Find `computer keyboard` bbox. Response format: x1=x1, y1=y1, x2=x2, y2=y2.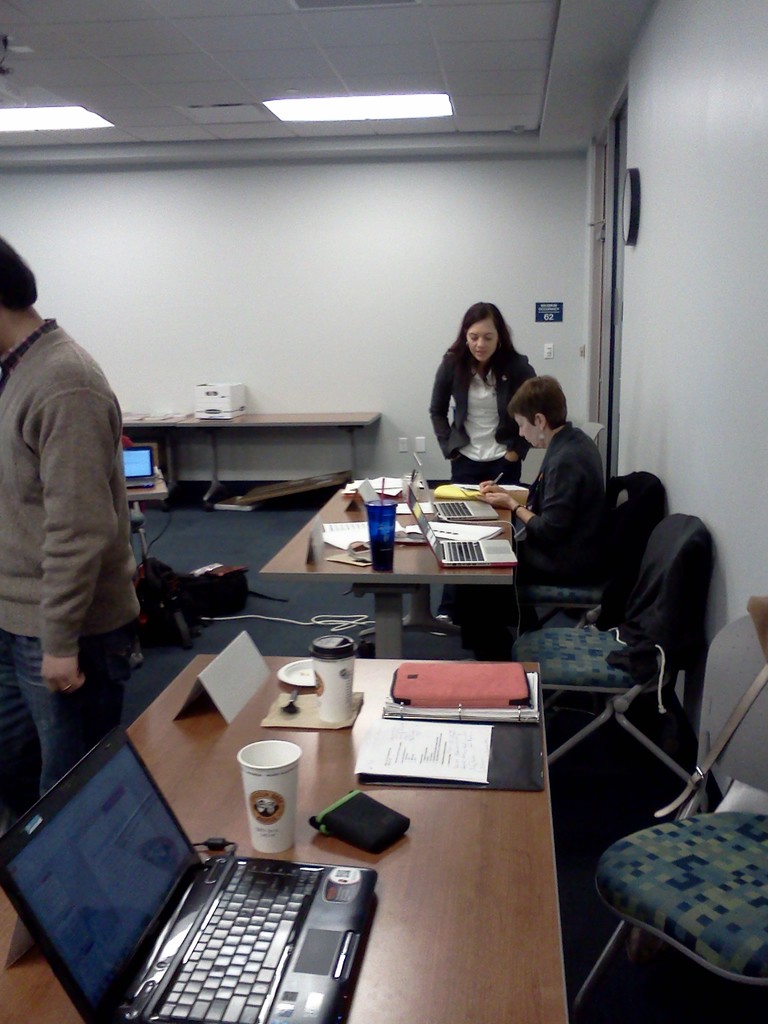
x1=126, y1=476, x2=150, y2=483.
